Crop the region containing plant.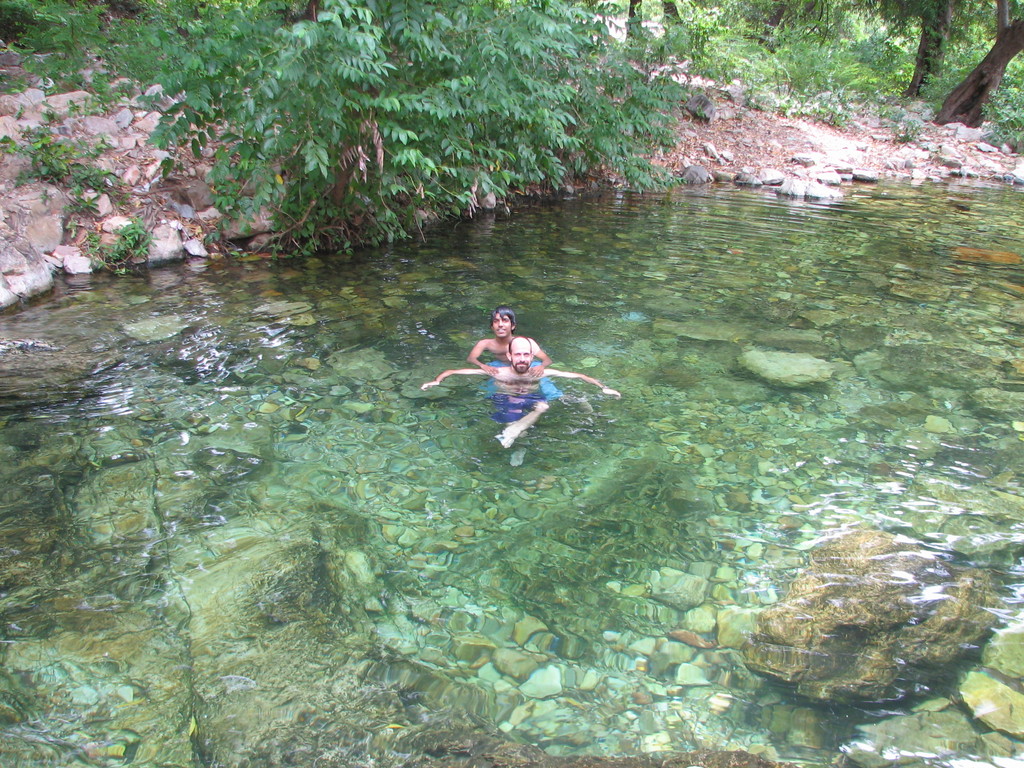
Crop region: region(817, 56, 879, 144).
